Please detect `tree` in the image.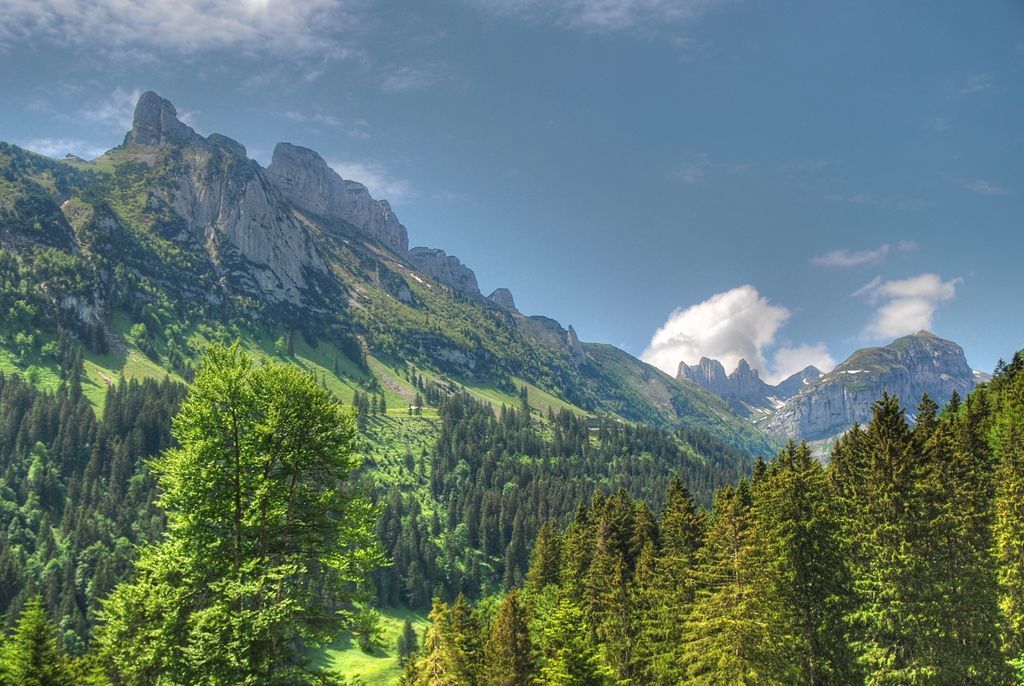
pyautogui.locateOnScreen(54, 398, 78, 471).
